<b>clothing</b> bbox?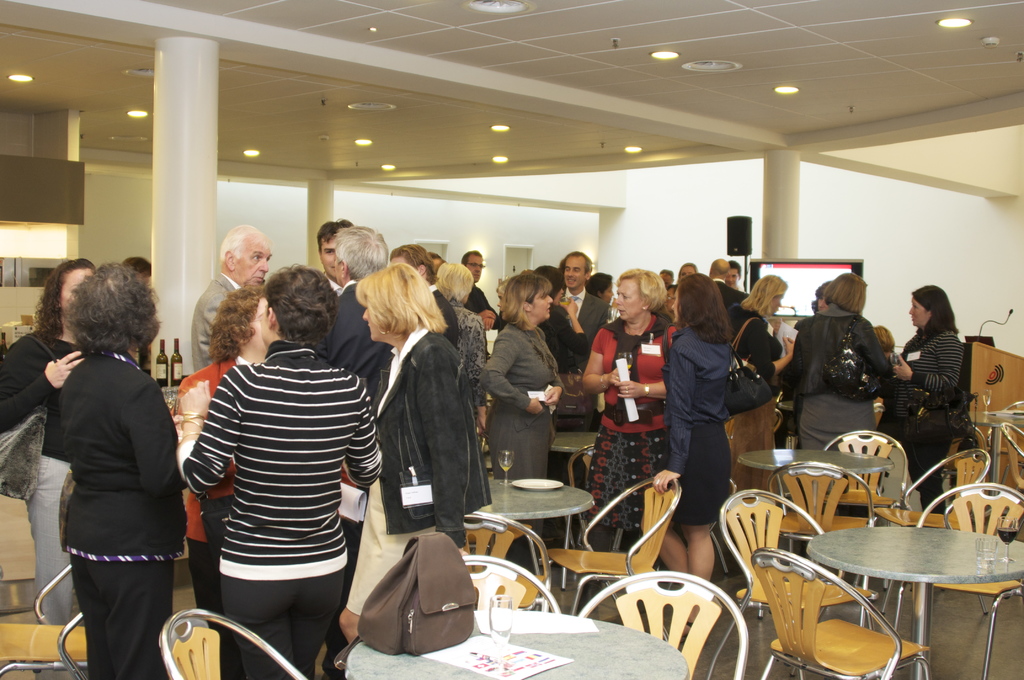
x1=479 y1=321 x2=564 y2=480
